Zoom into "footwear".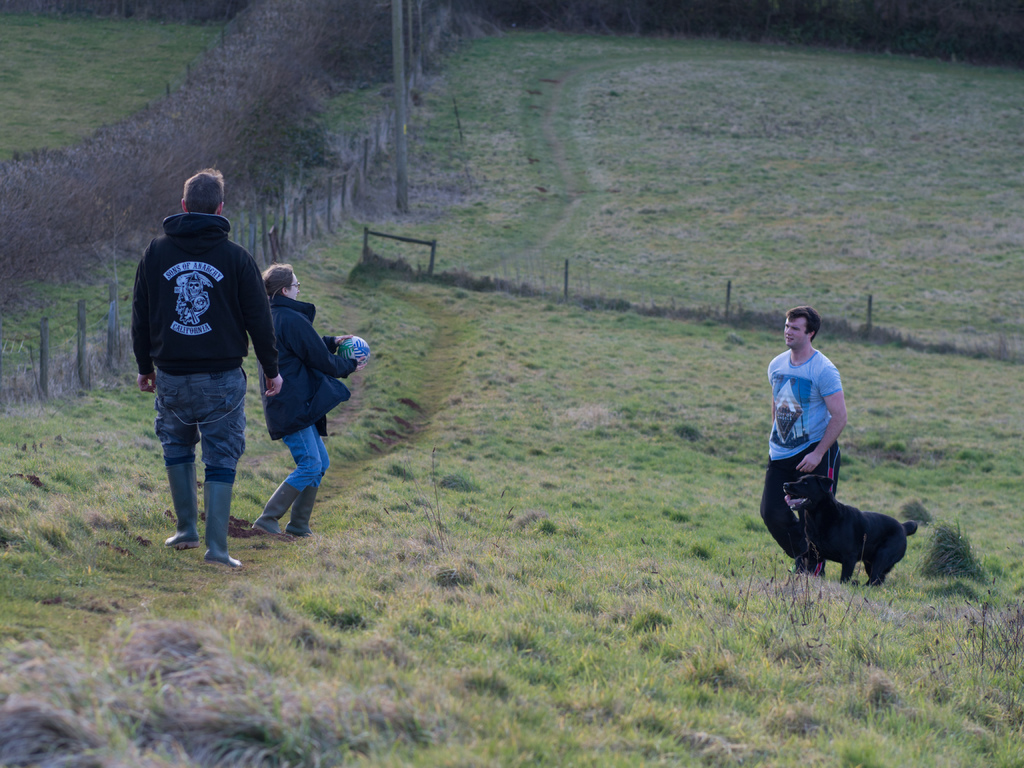
Zoom target: Rect(163, 462, 200, 553).
